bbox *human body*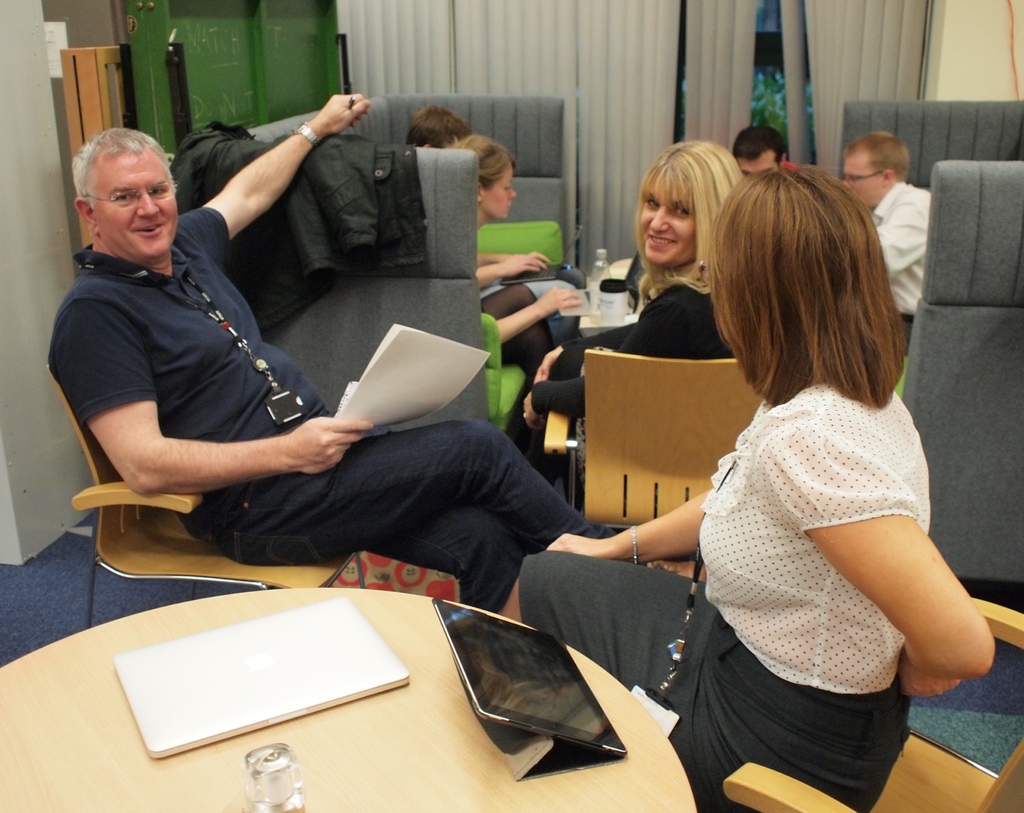
505, 138, 751, 494
